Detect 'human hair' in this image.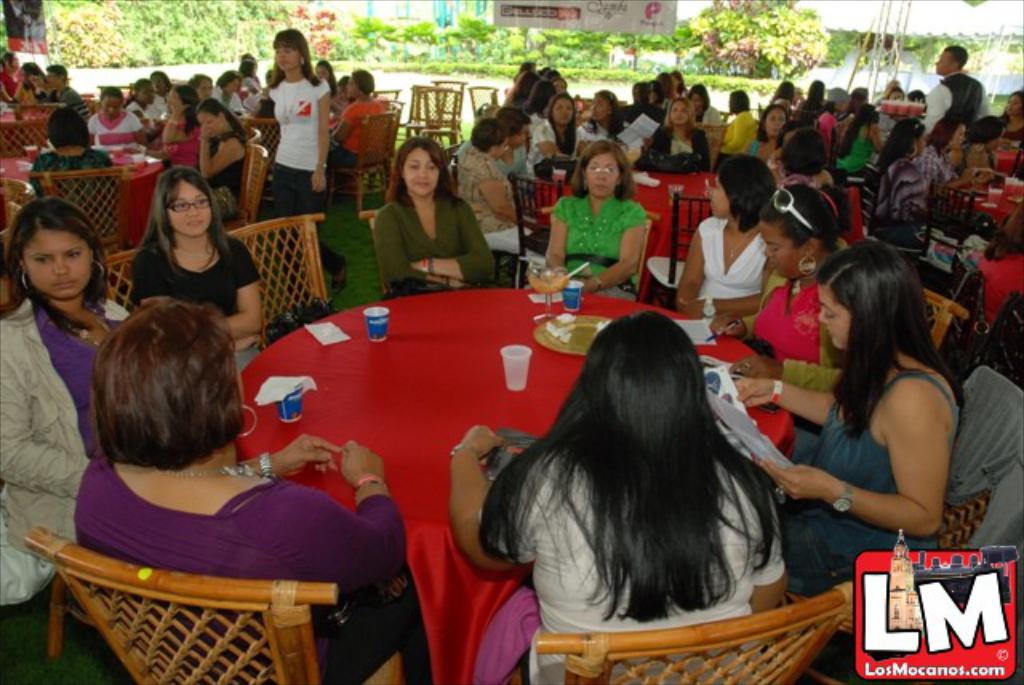
Detection: BBox(510, 69, 539, 109).
